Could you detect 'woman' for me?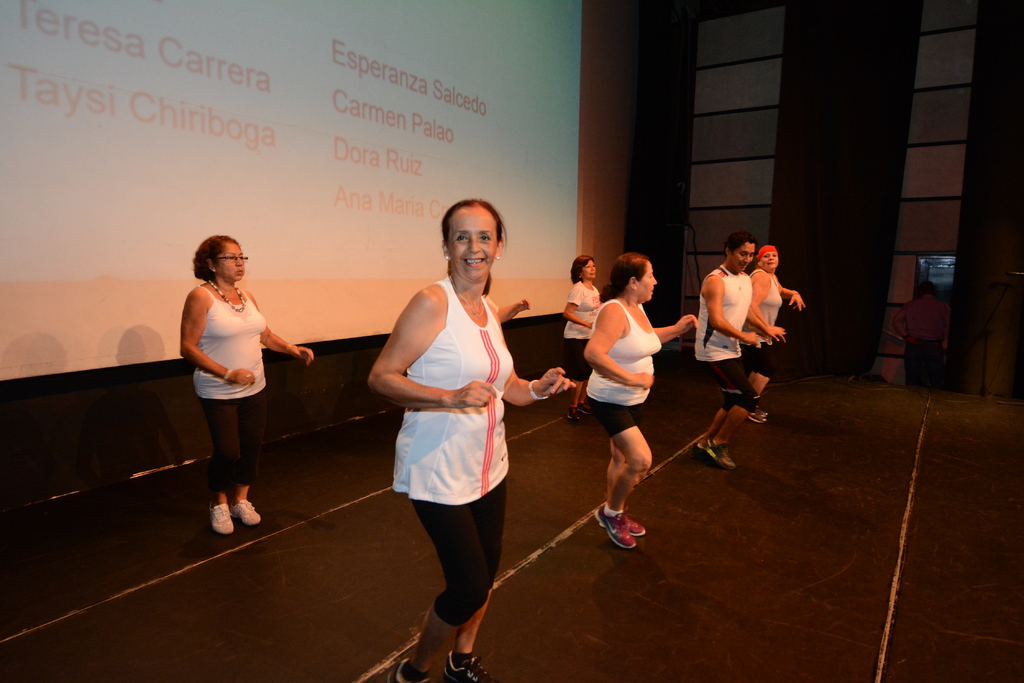
Detection result: x1=555 y1=255 x2=604 y2=422.
